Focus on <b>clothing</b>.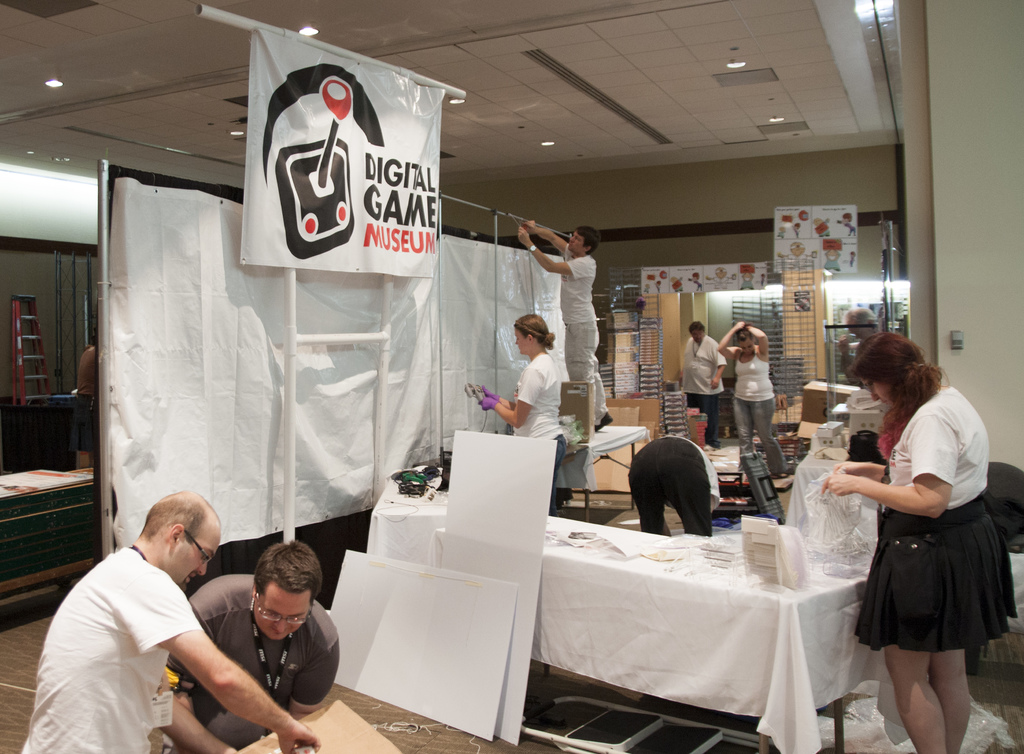
Focused at l=512, t=352, r=567, b=522.
